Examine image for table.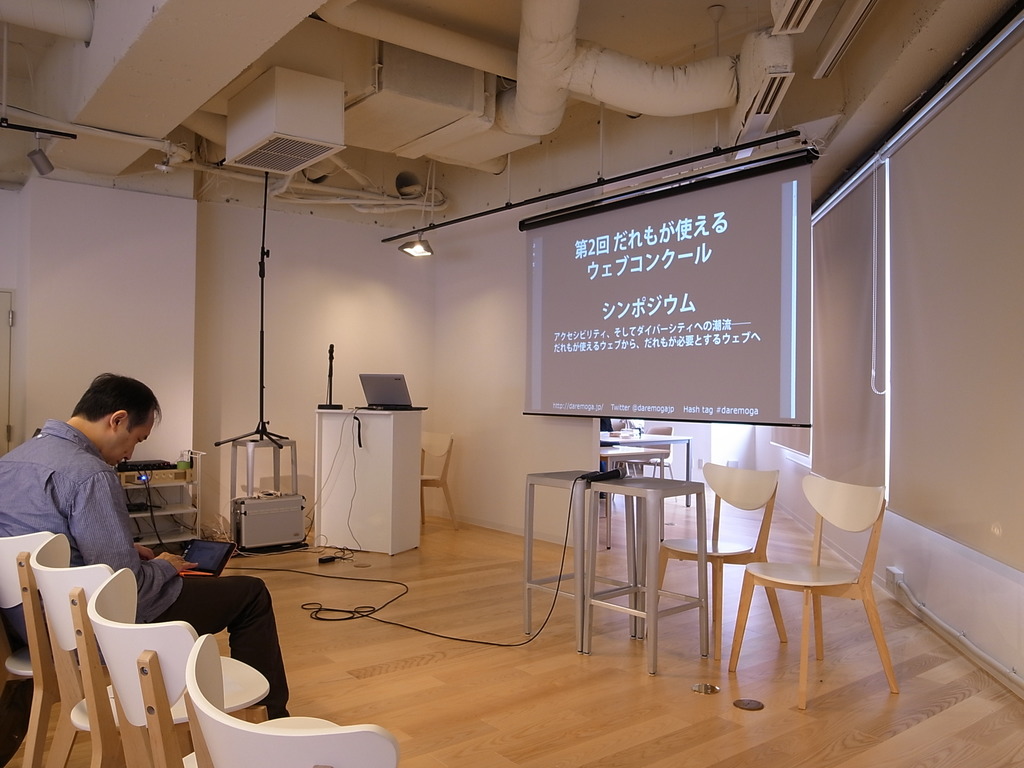
Examination result: [left=507, top=444, right=762, bottom=680].
